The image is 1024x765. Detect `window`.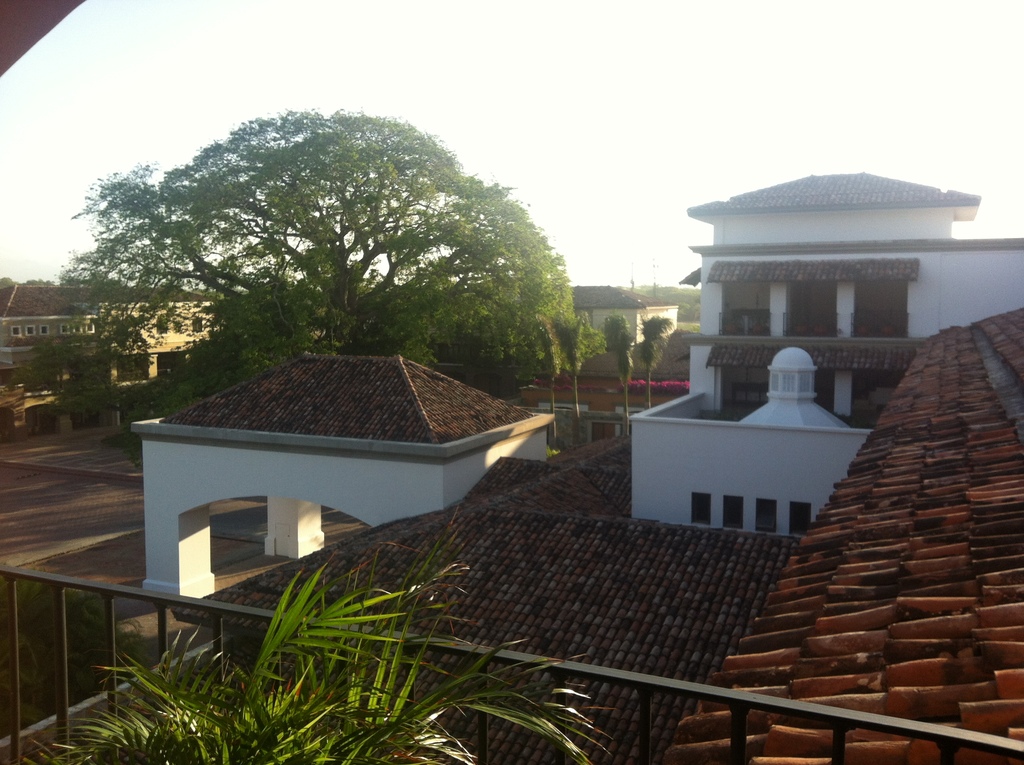
Detection: crop(190, 319, 206, 335).
